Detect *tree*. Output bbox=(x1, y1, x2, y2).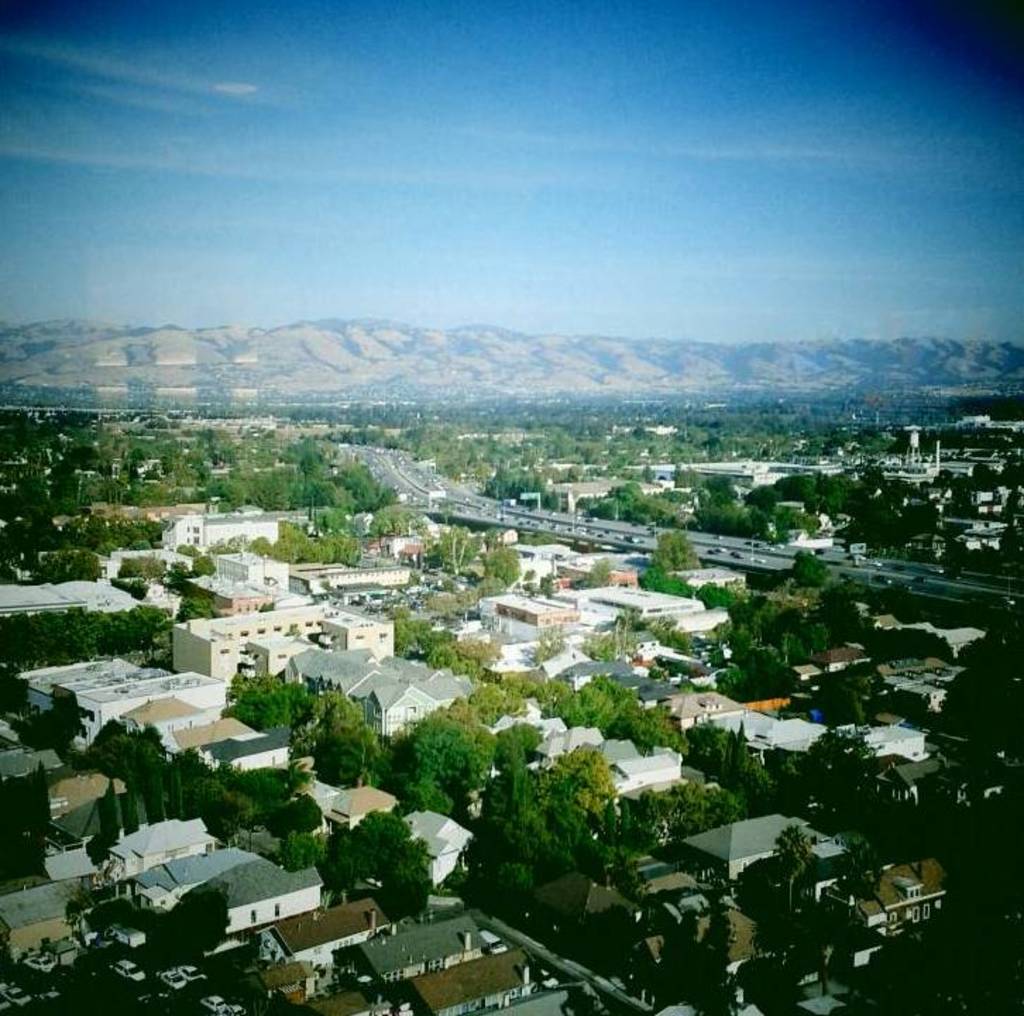
bbox=(767, 814, 821, 879).
